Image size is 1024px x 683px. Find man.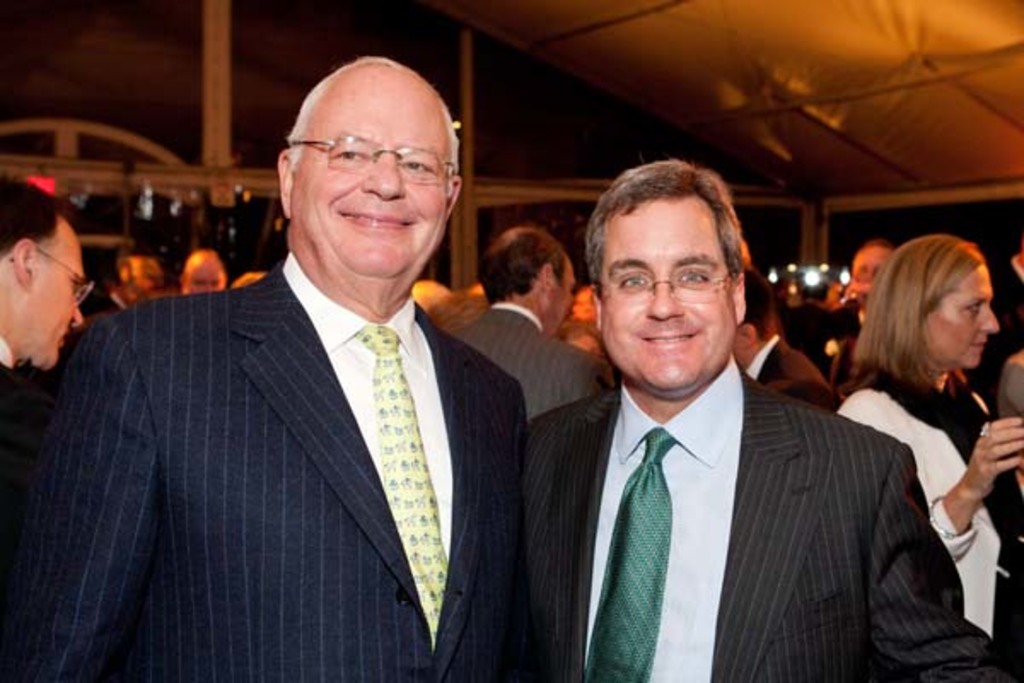
<region>730, 265, 843, 413</region>.
